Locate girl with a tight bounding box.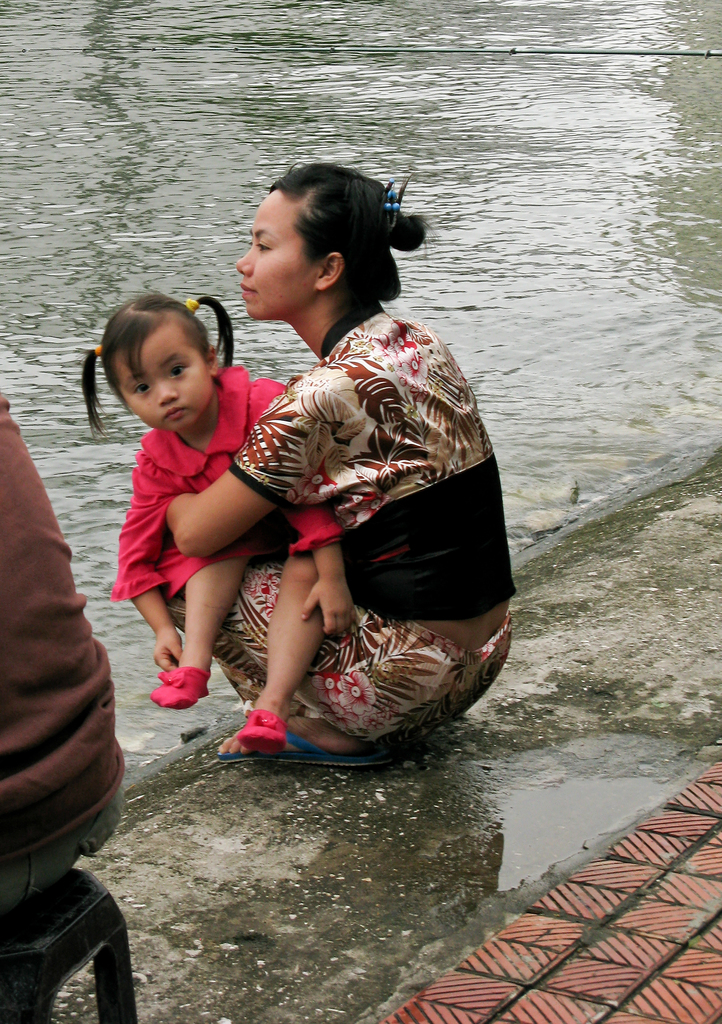
[86, 286, 357, 750].
